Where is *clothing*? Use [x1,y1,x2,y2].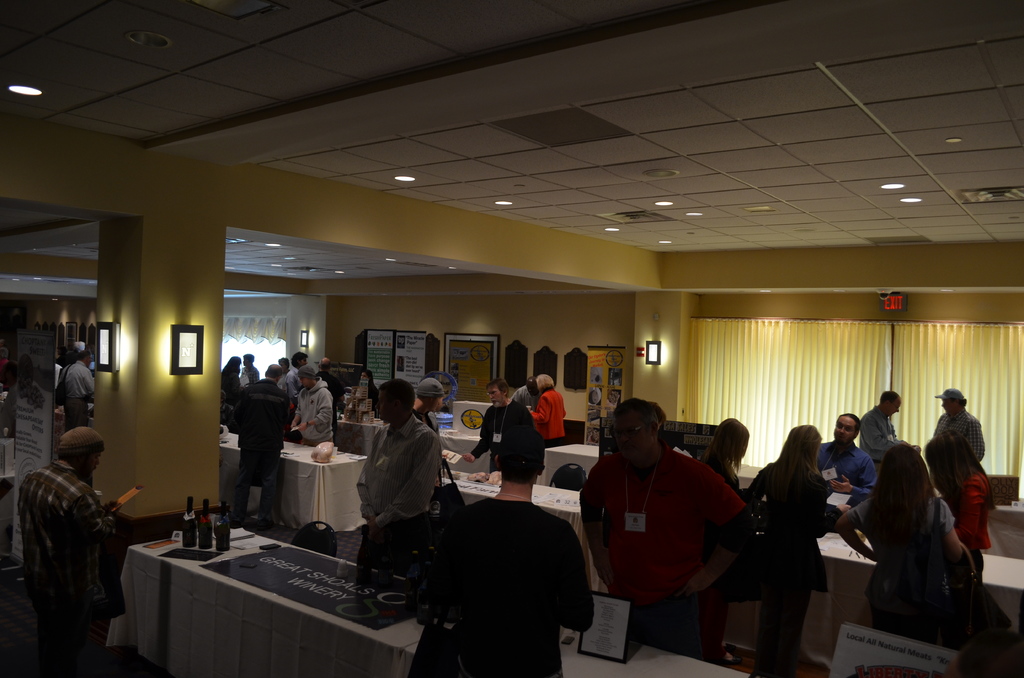
[950,463,989,547].
